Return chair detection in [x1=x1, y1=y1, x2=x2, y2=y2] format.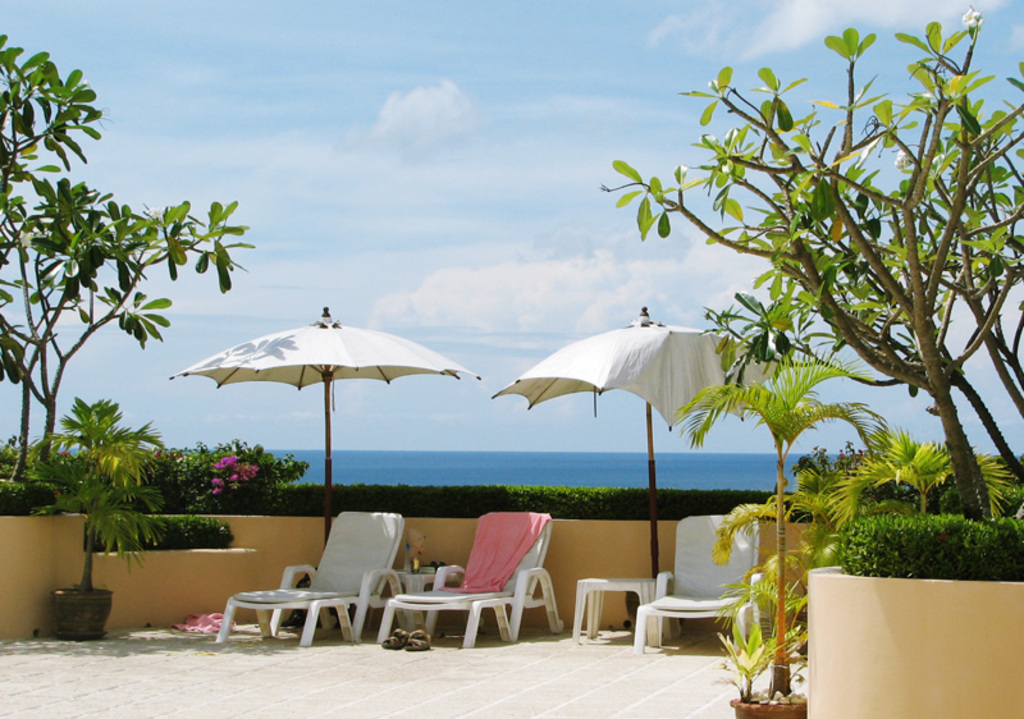
[x1=362, y1=508, x2=562, y2=647].
